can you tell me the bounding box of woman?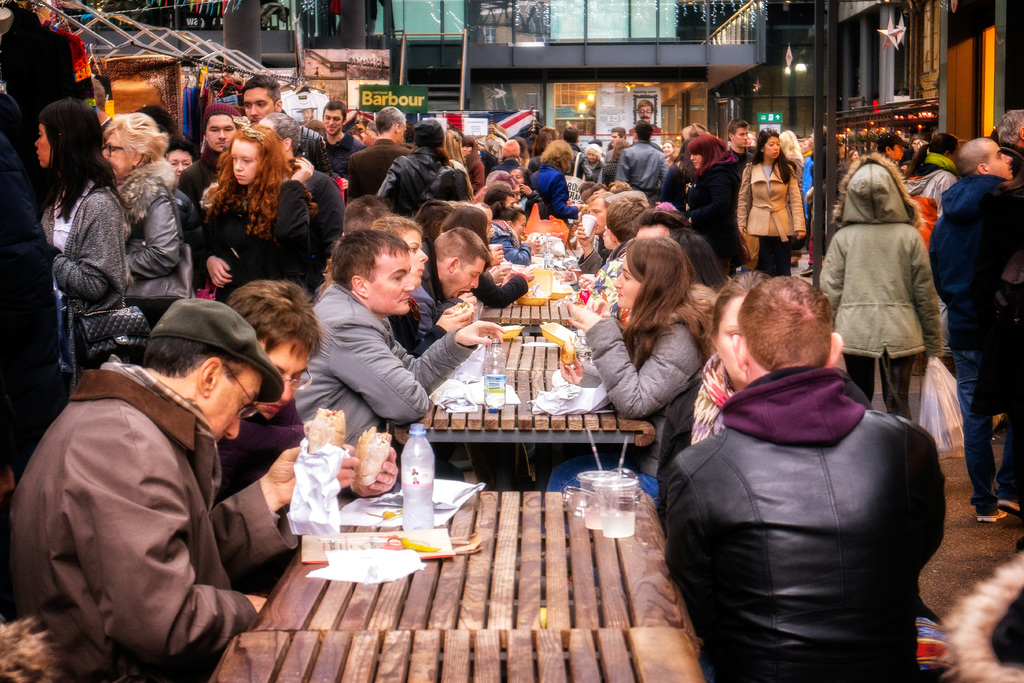
[left=212, top=277, right=400, bottom=596].
